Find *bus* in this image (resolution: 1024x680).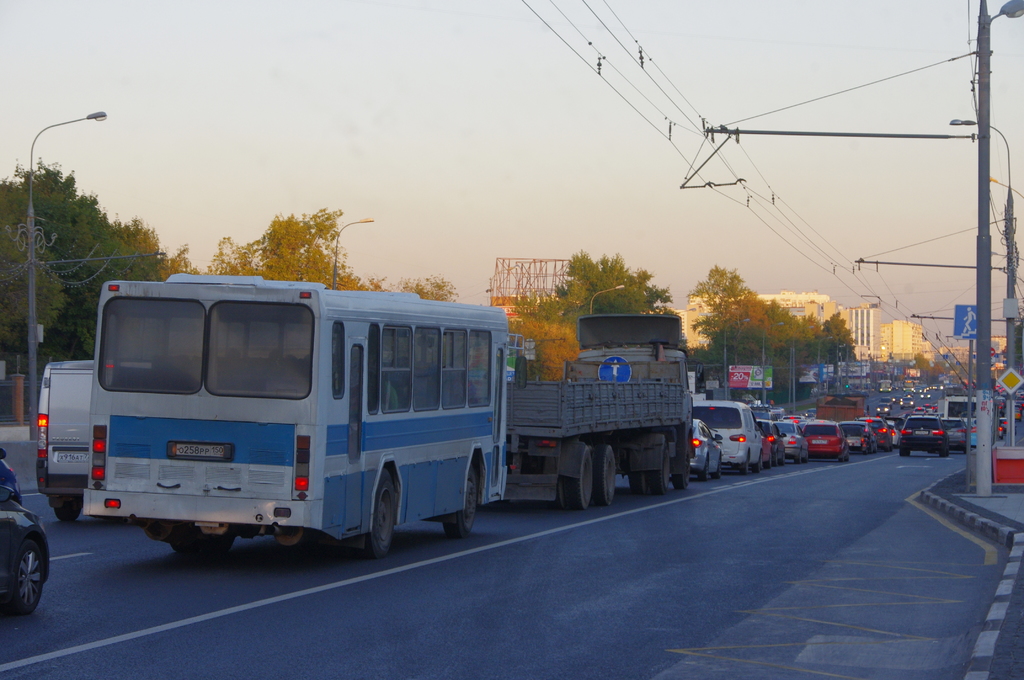
[x1=939, y1=393, x2=984, y2=449].
